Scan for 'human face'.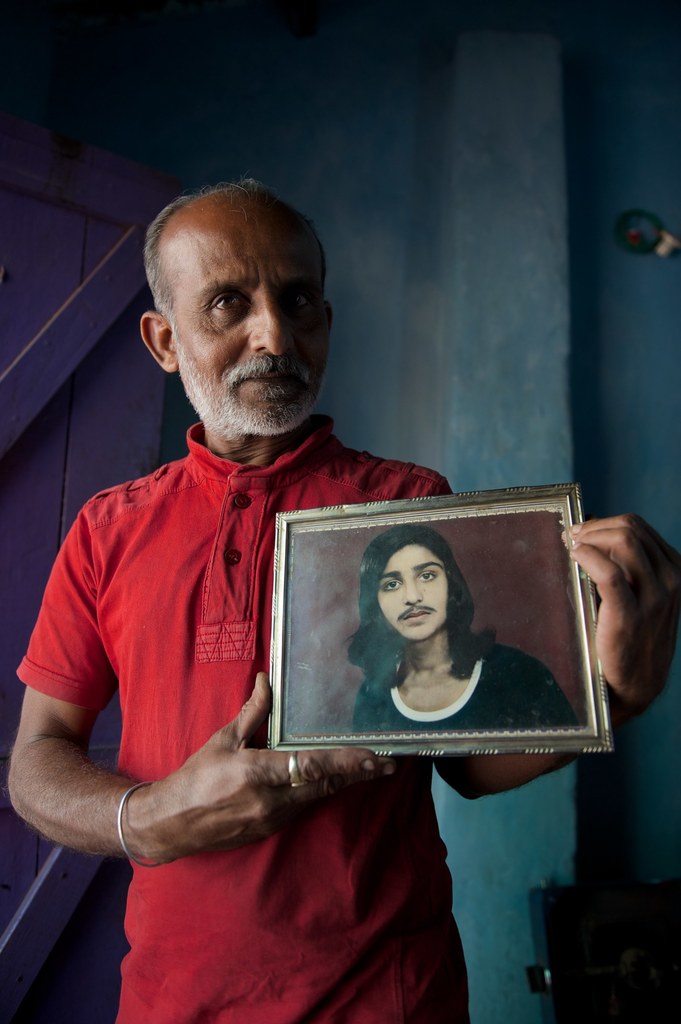
Scan result: region(166, 186, 330, 438).
